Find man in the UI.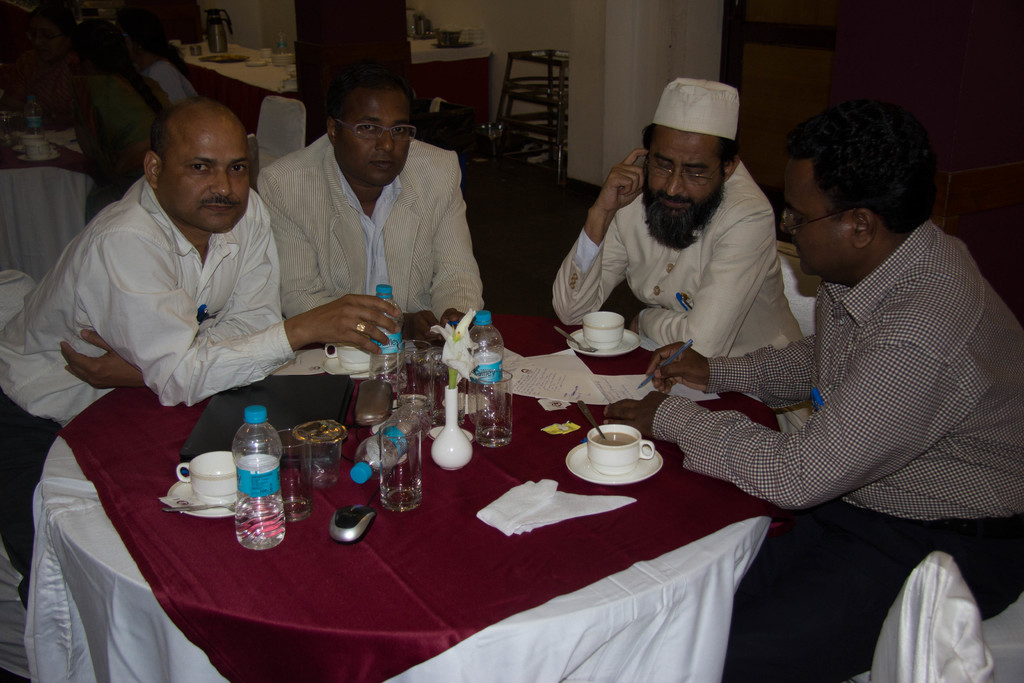
UI element at {"x1": 595, "y1": 101, "x2": 1023, "y2": 682}.
